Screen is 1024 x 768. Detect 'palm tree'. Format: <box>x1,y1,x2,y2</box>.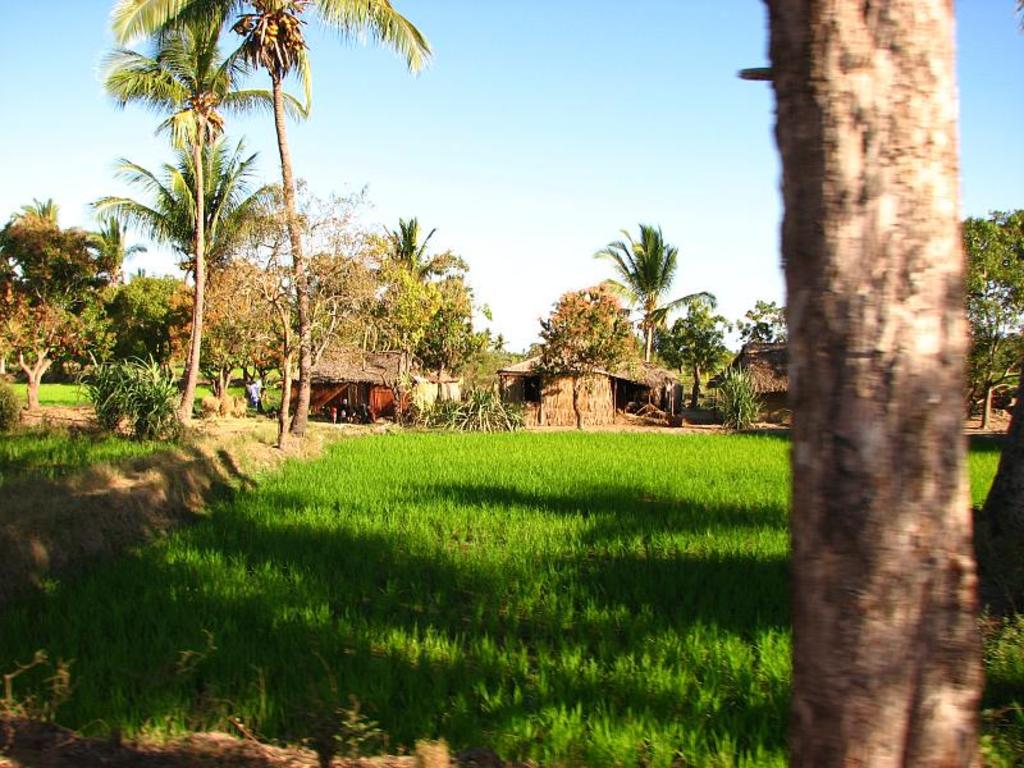
<box>91,164,228,436</box>.
